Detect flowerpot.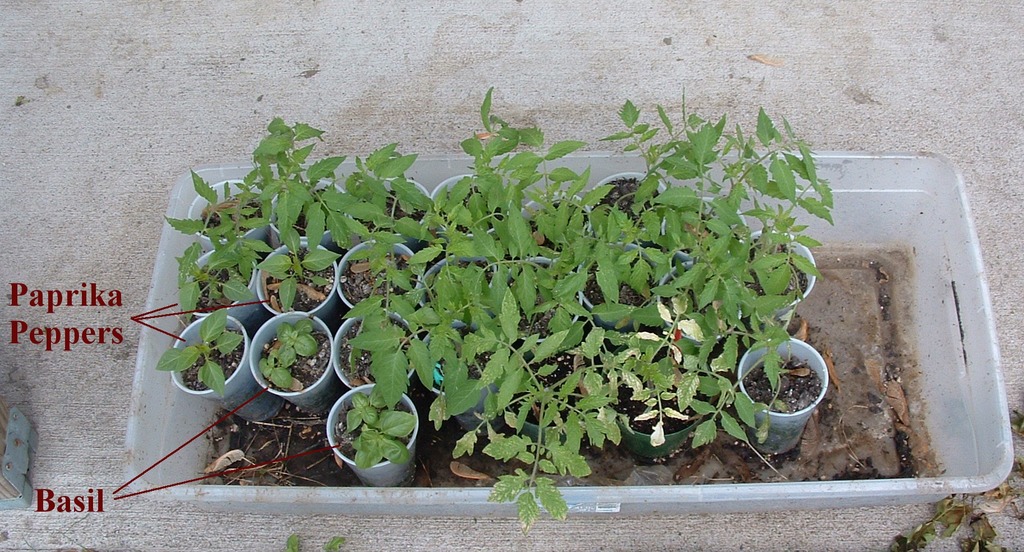
Detected at [left=355, top=175, right=436, bottom=245].
